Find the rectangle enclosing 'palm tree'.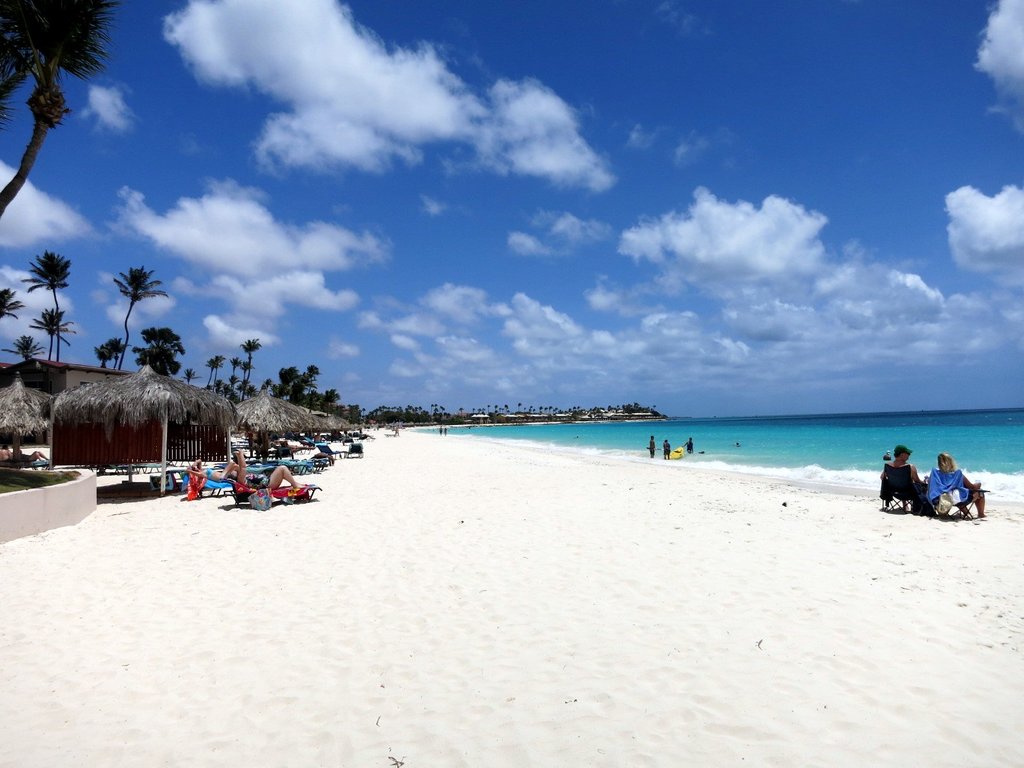
(237, 337, 260, 393).
